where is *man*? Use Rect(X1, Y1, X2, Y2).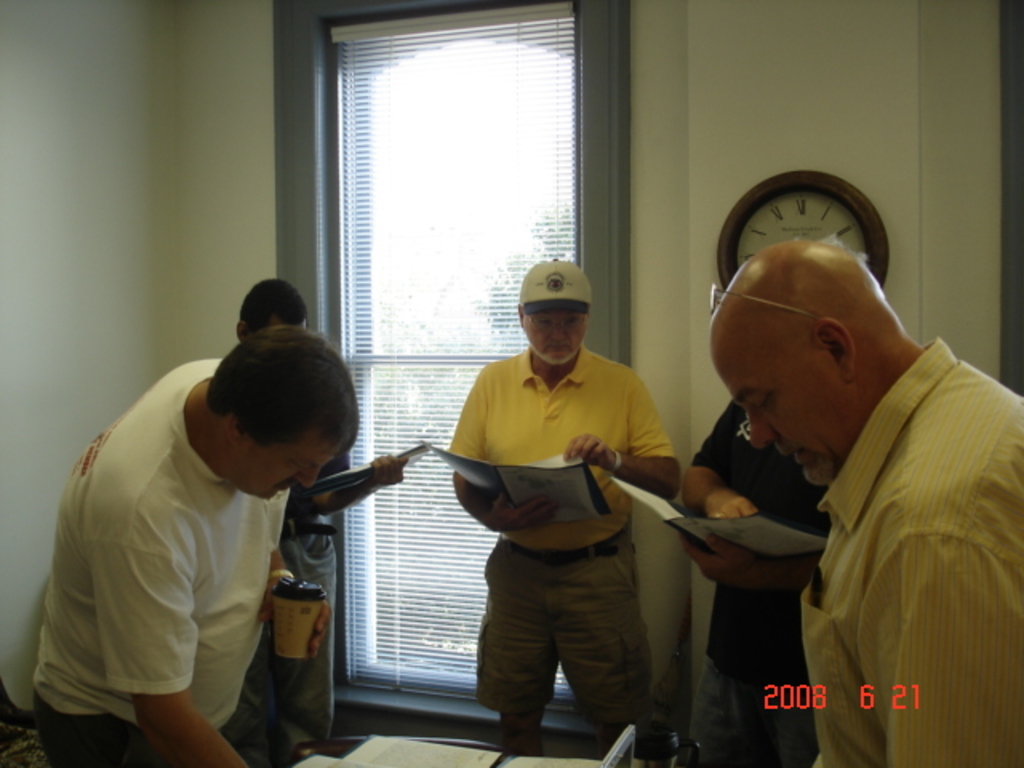
Rect(237, 274, 410, 757).
